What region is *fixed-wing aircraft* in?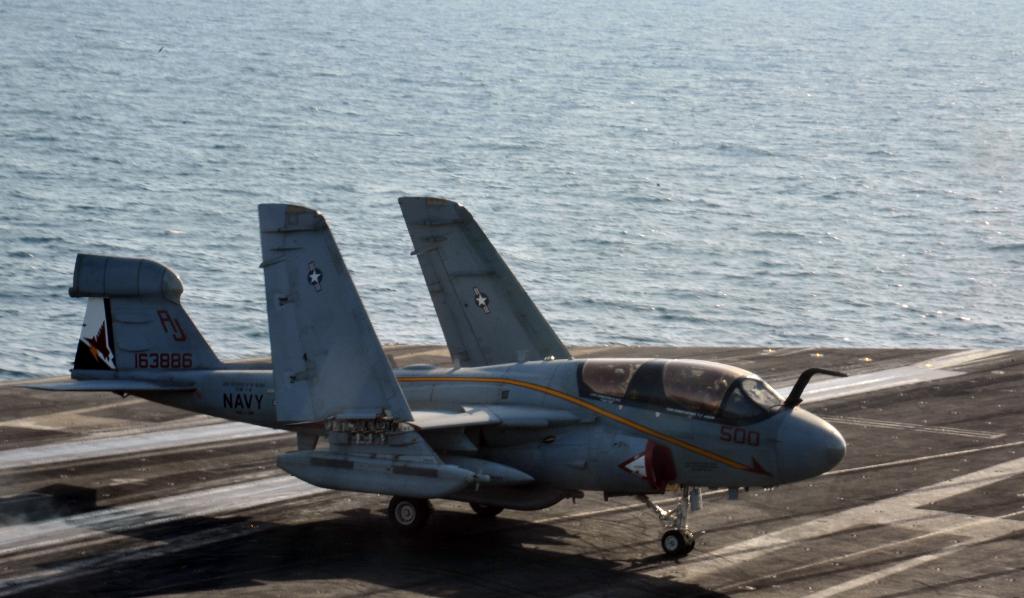
[x1=12, y1=190, x2=847, y2=558].
